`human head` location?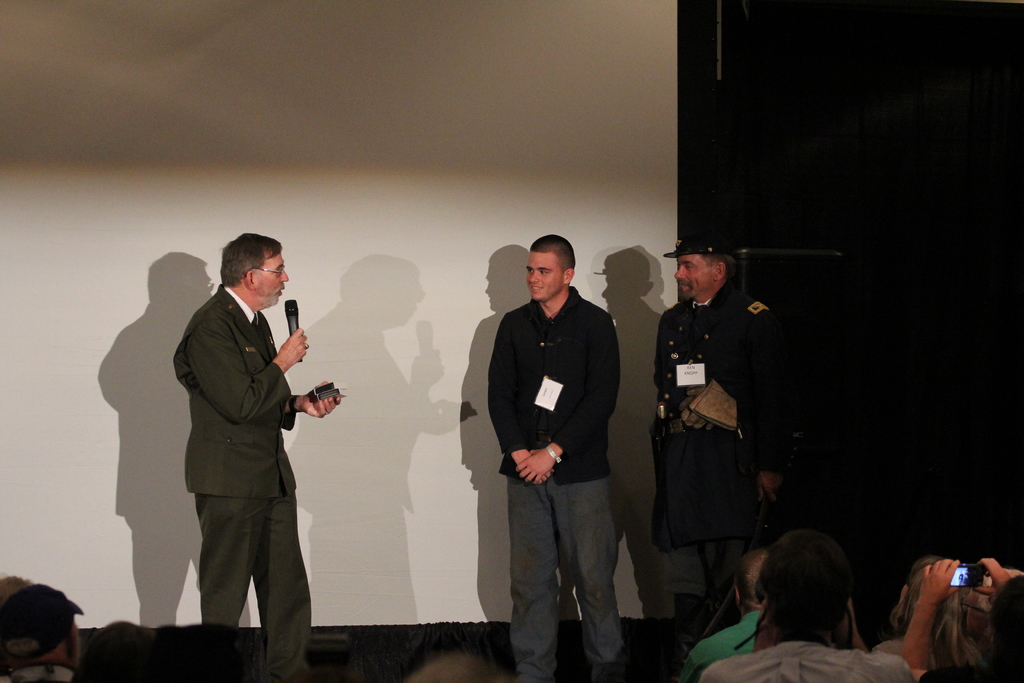
bbox=(672, 236, 733, 302)
